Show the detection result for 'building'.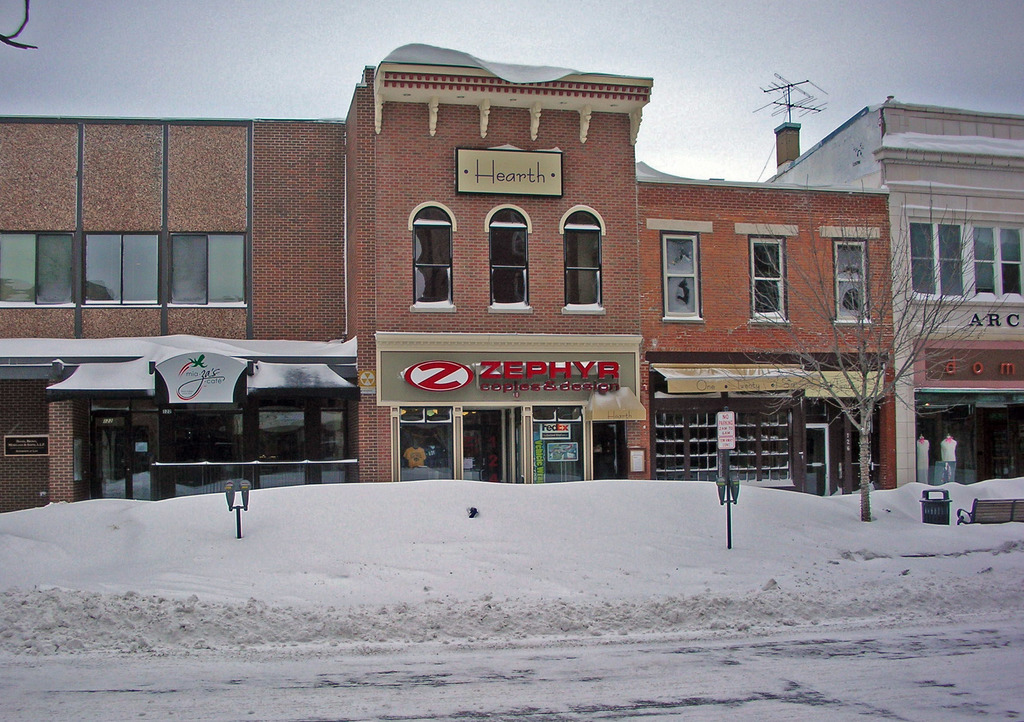
766 79 1023 483.
